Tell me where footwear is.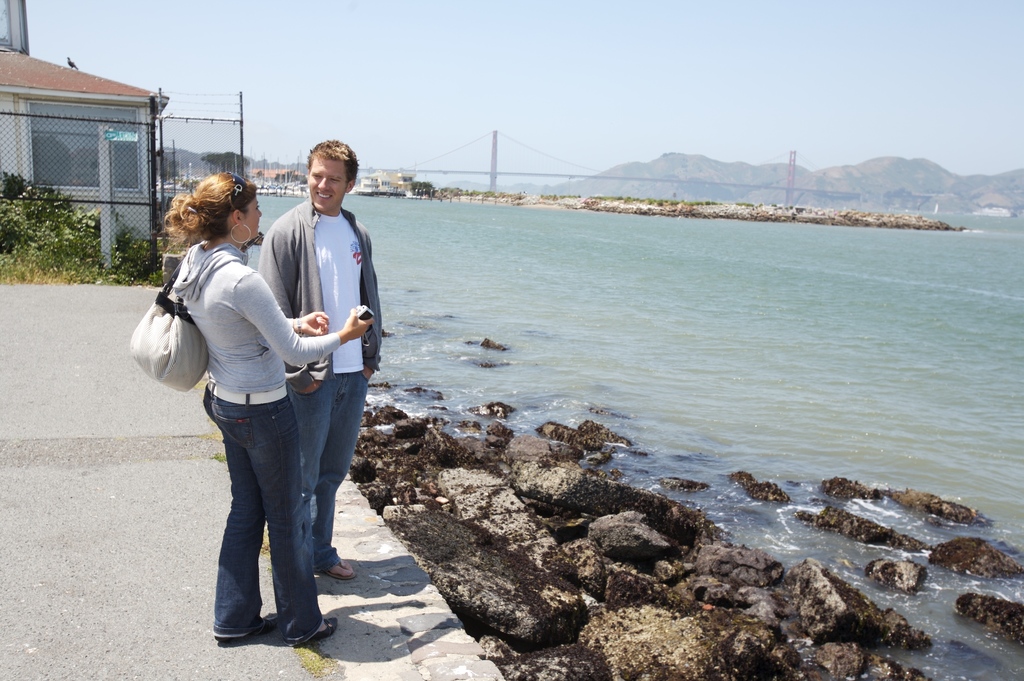
footwear is at bbox(218, 623, 268, 642).
